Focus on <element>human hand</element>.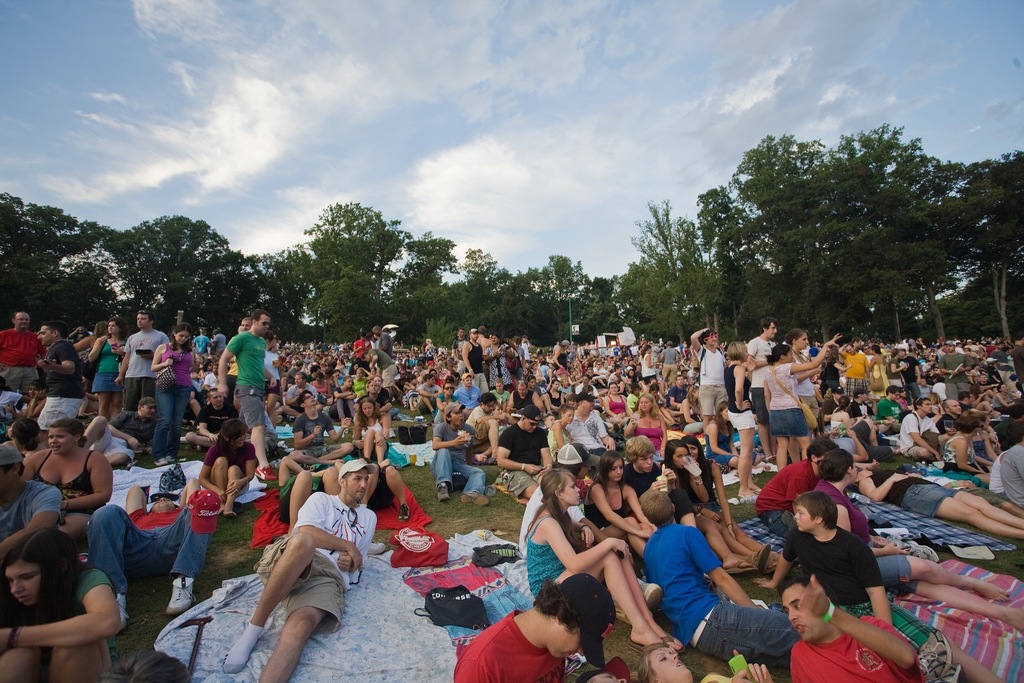
Focused at {"x1": 579, "y1": 524, "x2": 595, "y2": 552}.
